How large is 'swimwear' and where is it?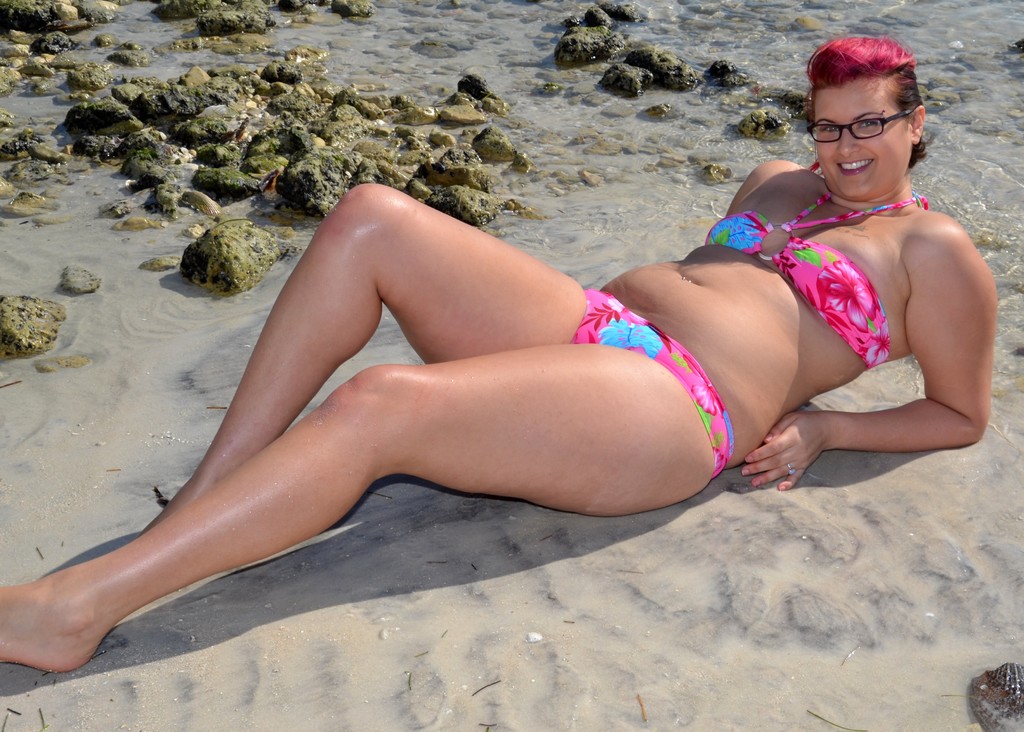
Bounding box: (left=567, top=285, right=739, bottom=477).
